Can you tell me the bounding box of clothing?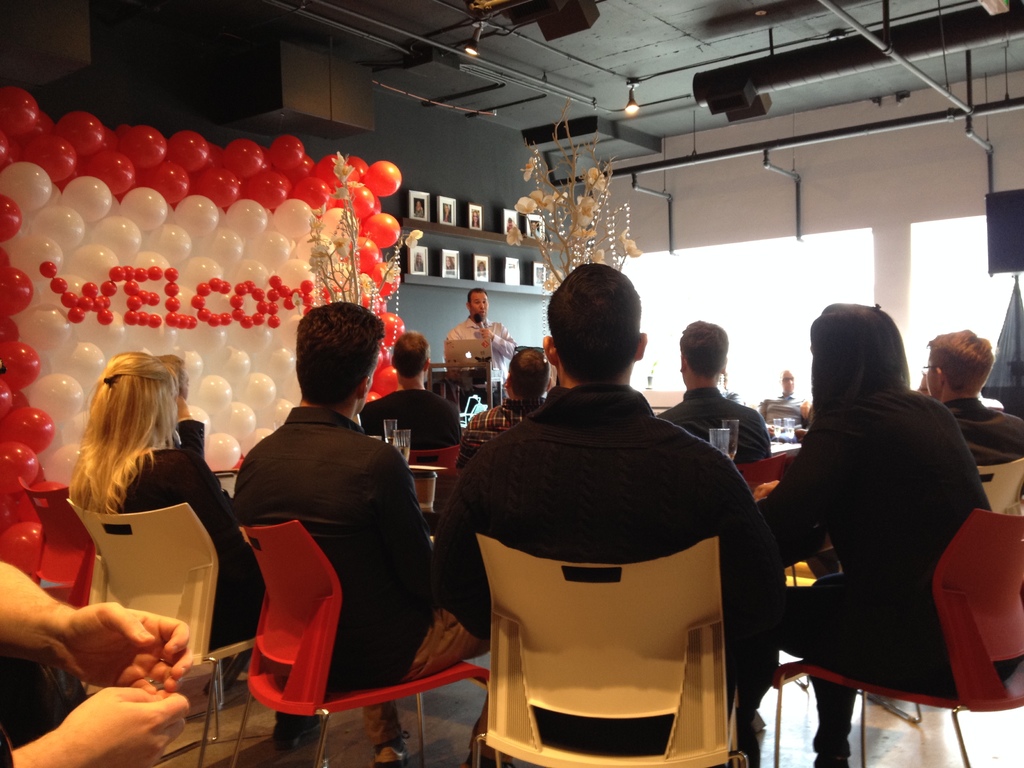
bbox(932, 394, 1023, 473).
